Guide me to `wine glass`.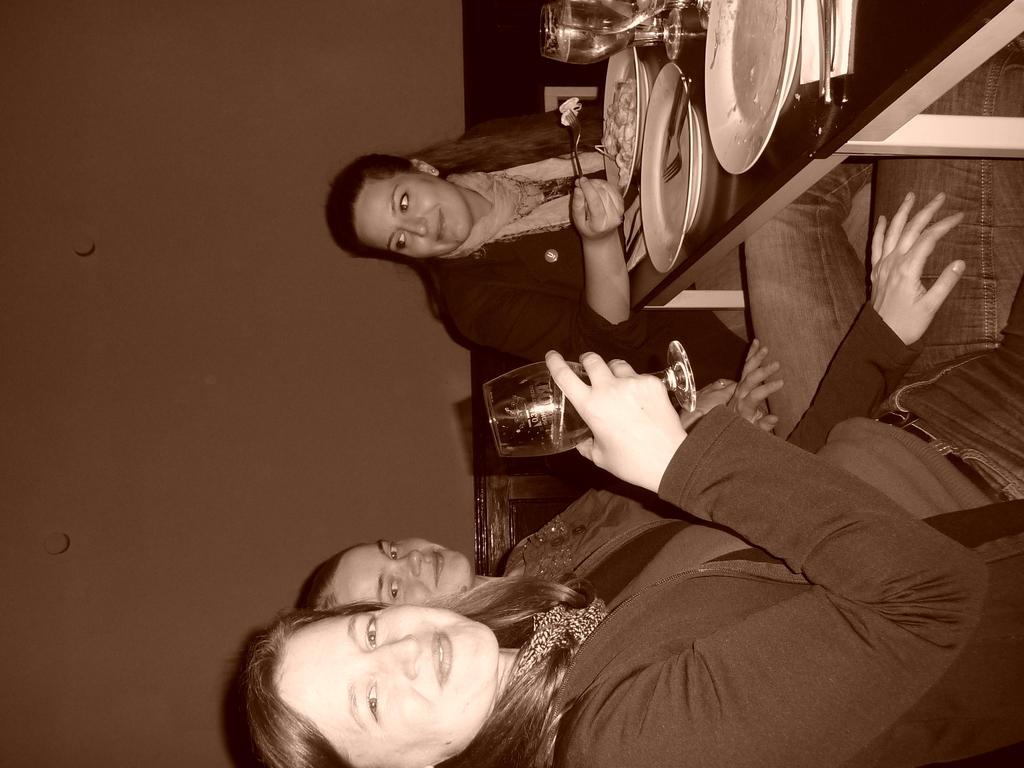
Guidance: <region>530, 0, 714, 61</region>.
